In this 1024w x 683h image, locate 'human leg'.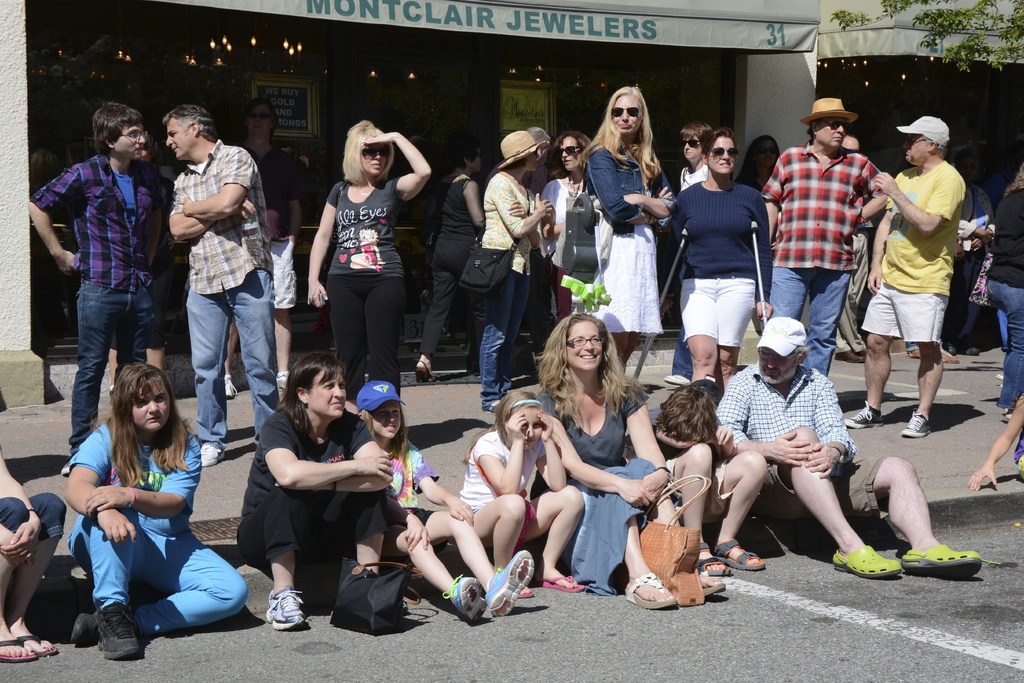
Bounding box: (x1=484, y1=265, x2=511, y2=407).
